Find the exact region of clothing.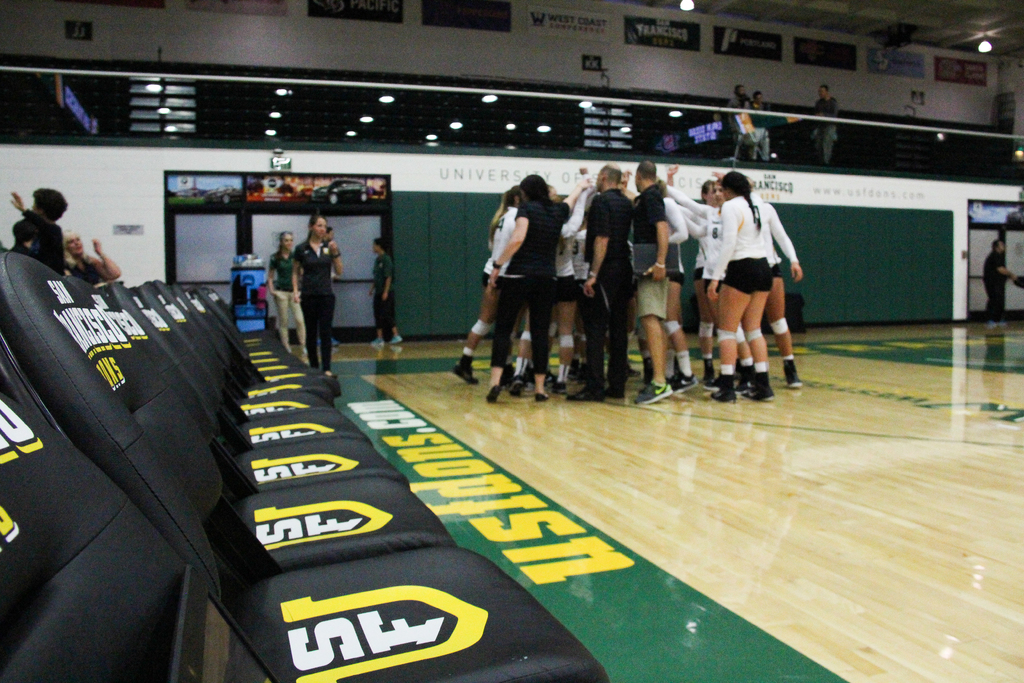
Exact region: <box>981,242,1007,329</box>.
